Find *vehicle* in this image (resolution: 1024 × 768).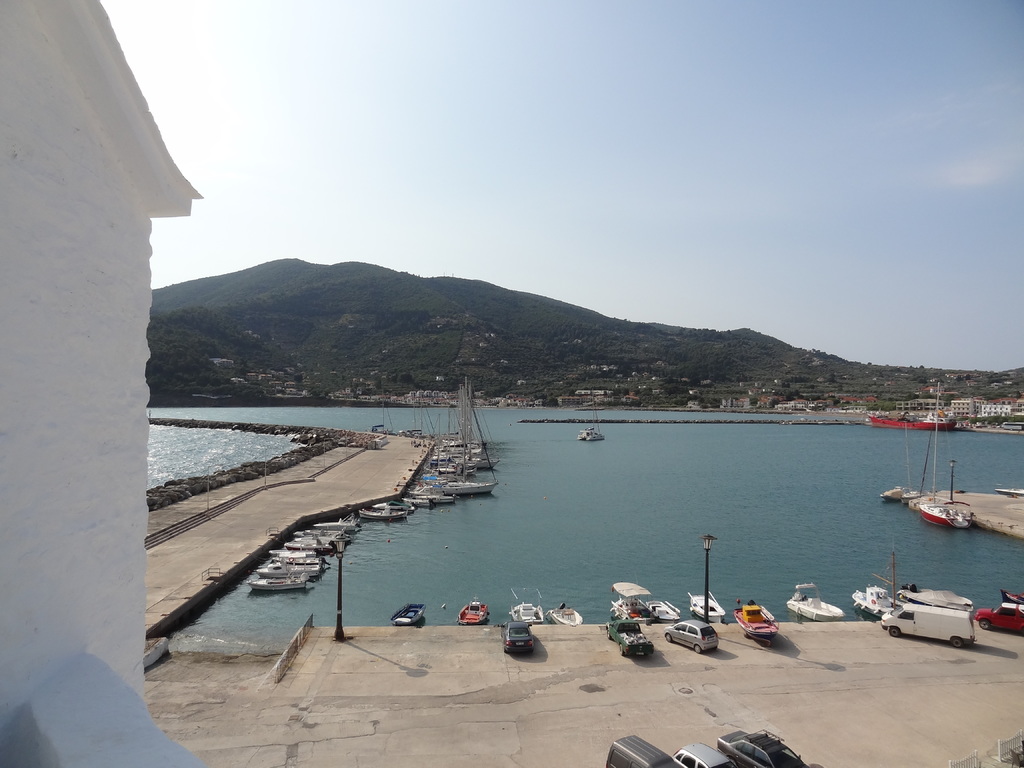
(left=634, top=598, right=684, bottom=624).
